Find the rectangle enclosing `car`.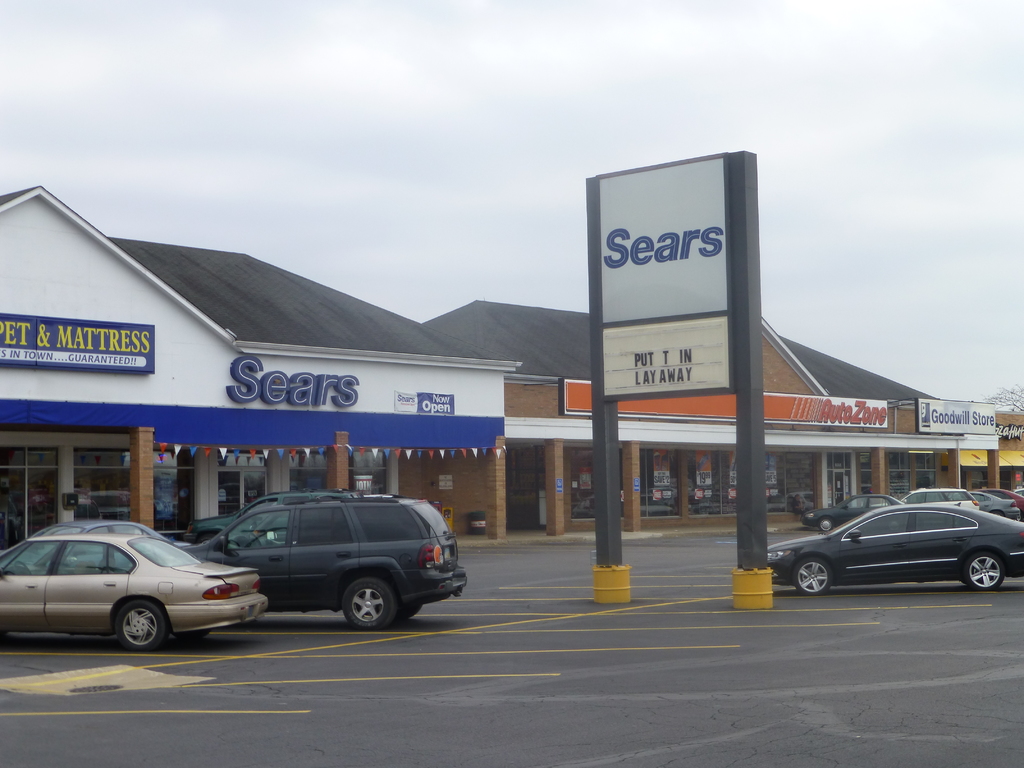
box=[805, 495, 899, 525].
